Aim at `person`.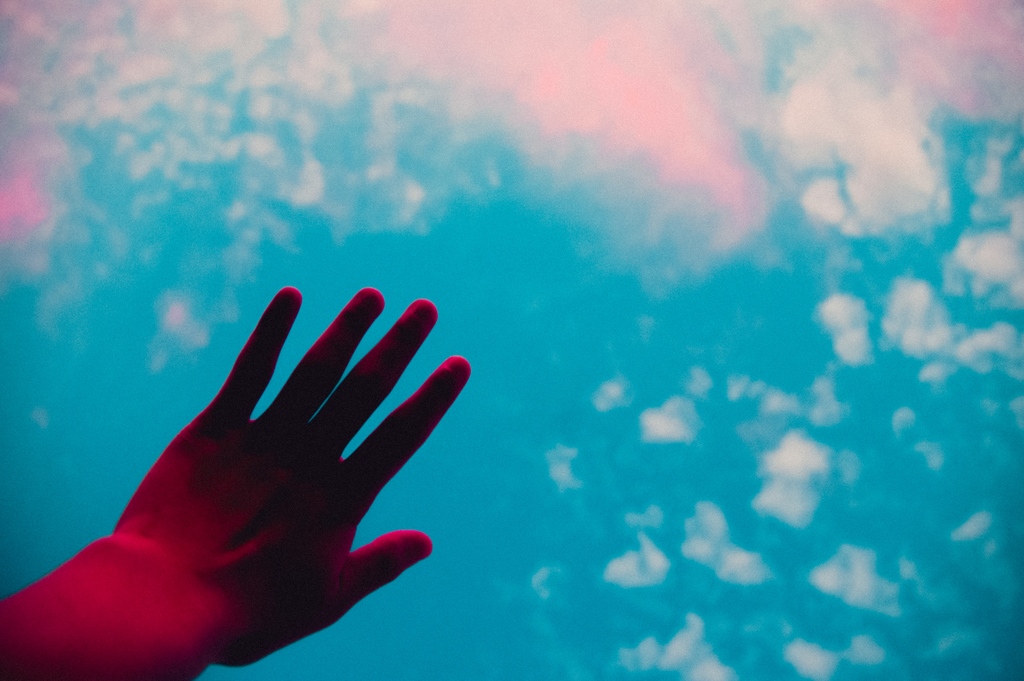
Aimed at crop(0, 168, 543, 680).
